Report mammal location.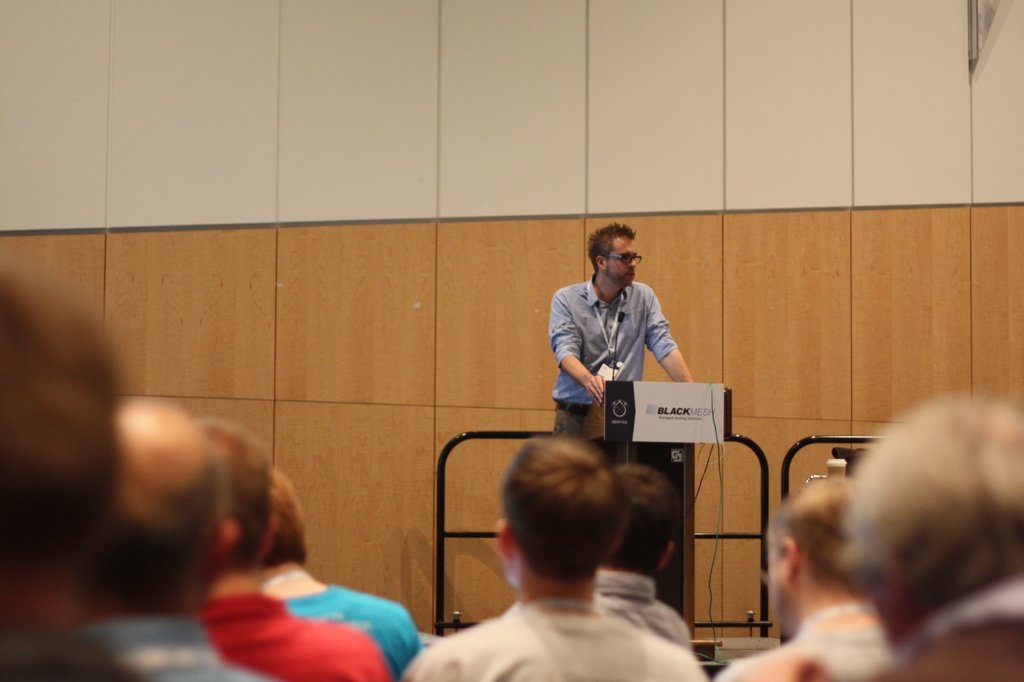
Report: bbox=(552, 218, 692, 437).
